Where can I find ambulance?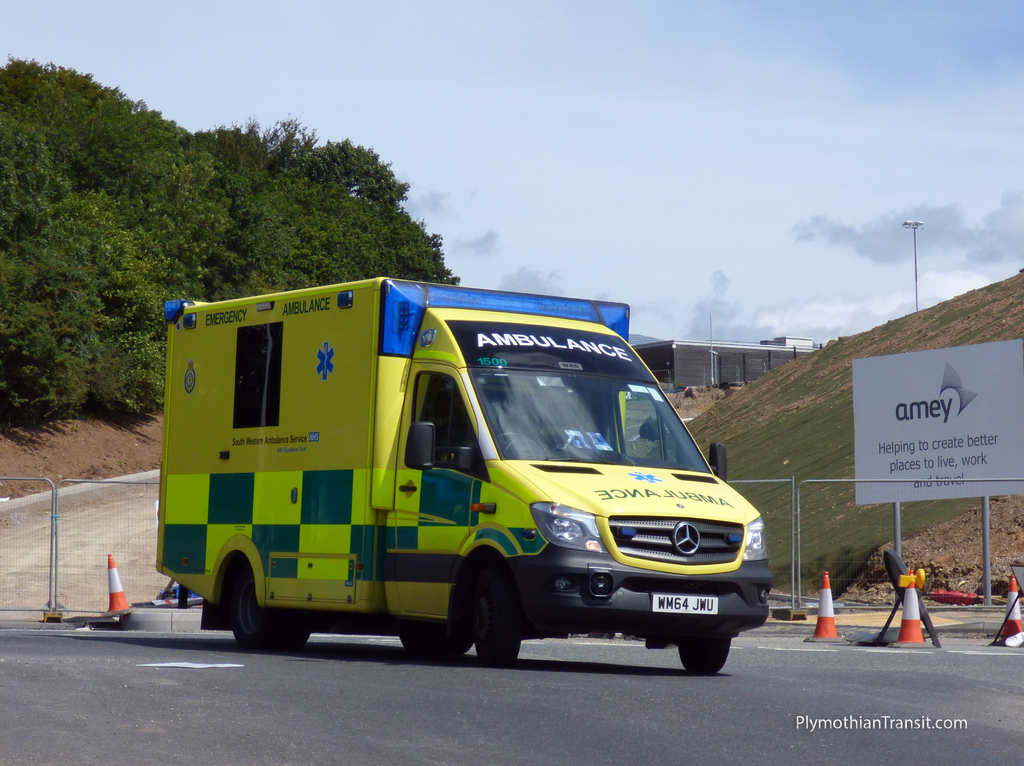
You can find it at bbox=[157, 273, 773, 677].
